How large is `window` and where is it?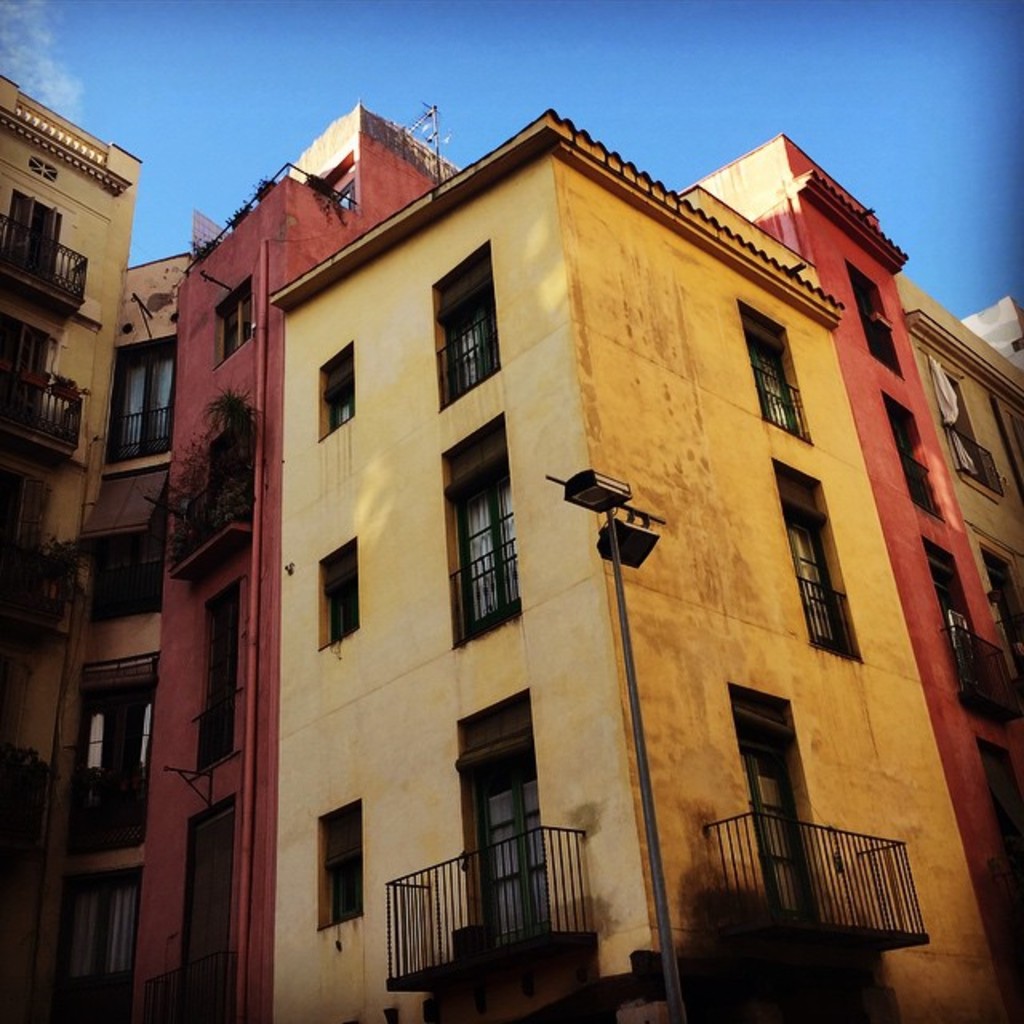
Bounding box: 771/453/853/656.
